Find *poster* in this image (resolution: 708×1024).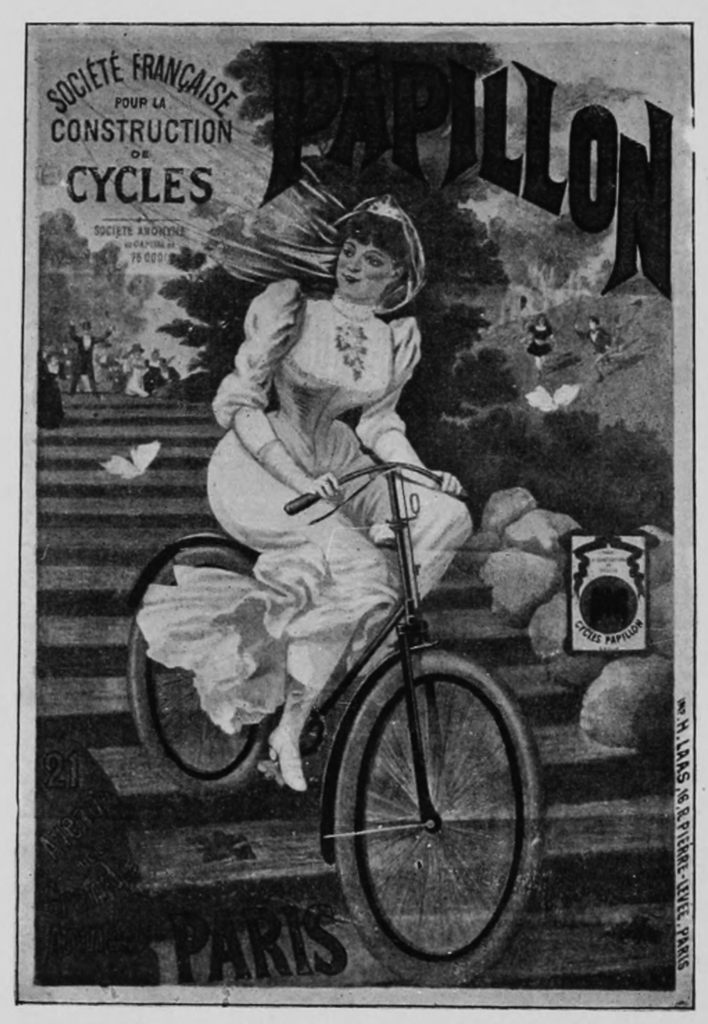
bbox(0, 2, 707, 1021).
